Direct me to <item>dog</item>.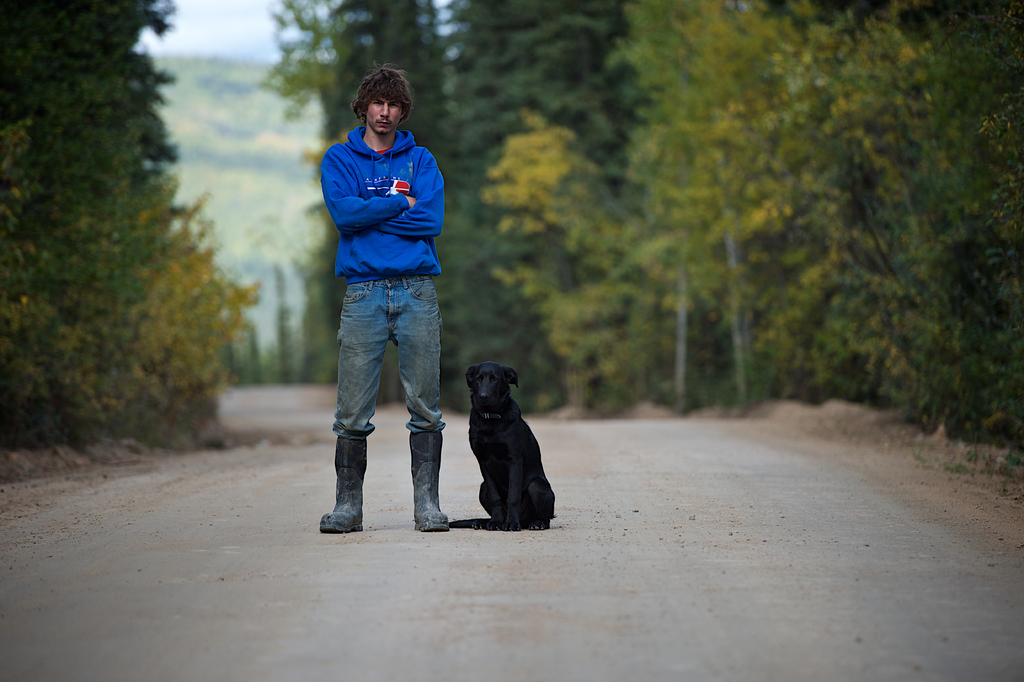
Direction: (left=449, top=365, right=558, bottom=534).
